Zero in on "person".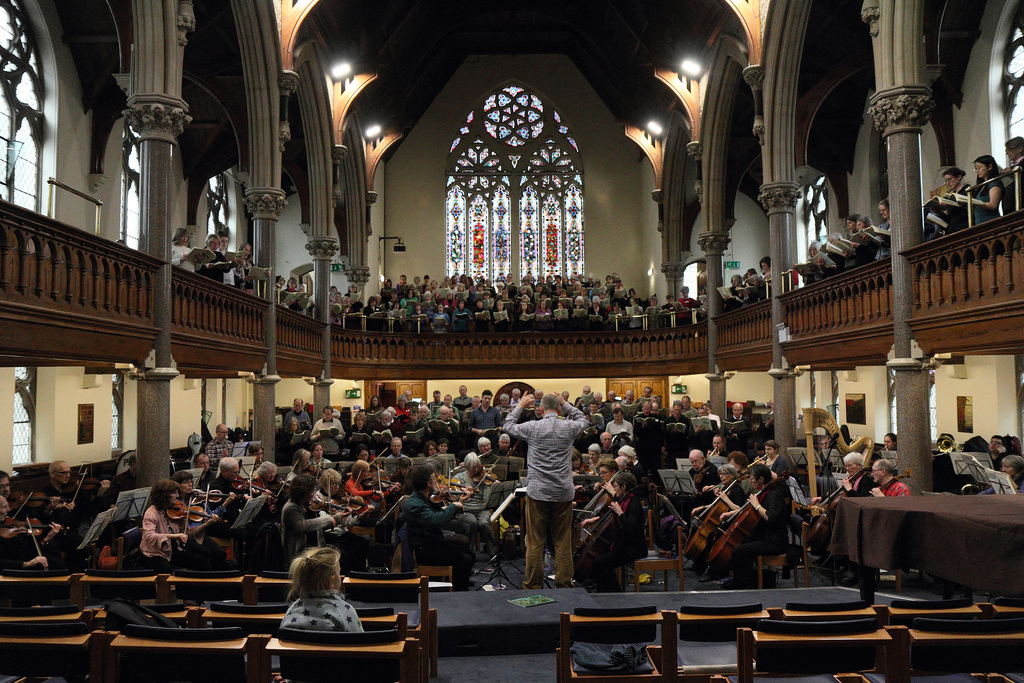
Zeroed in: 756/436/794/483.
